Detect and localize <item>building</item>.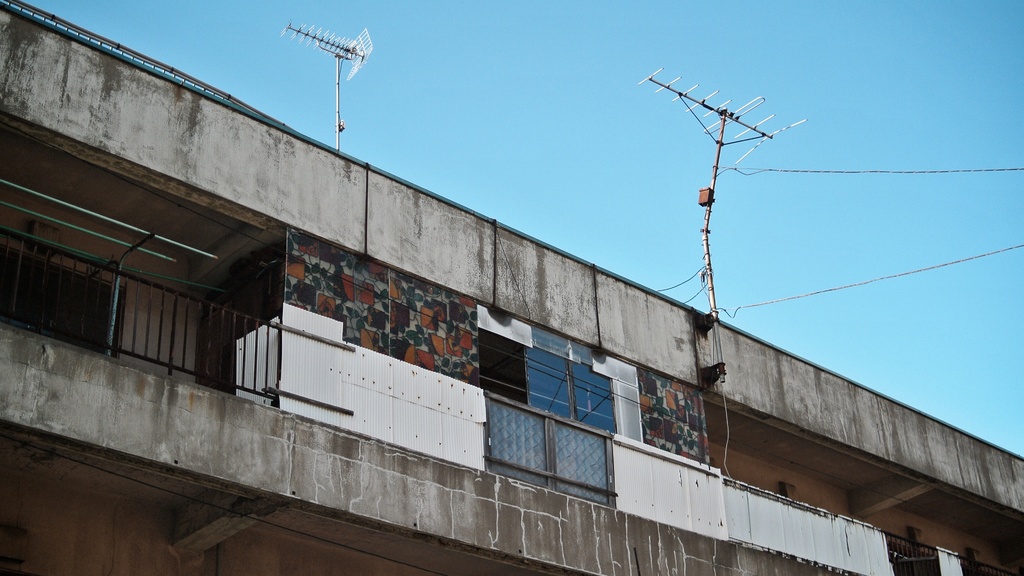
Localized at locate(0, 0, 1023, 575).
